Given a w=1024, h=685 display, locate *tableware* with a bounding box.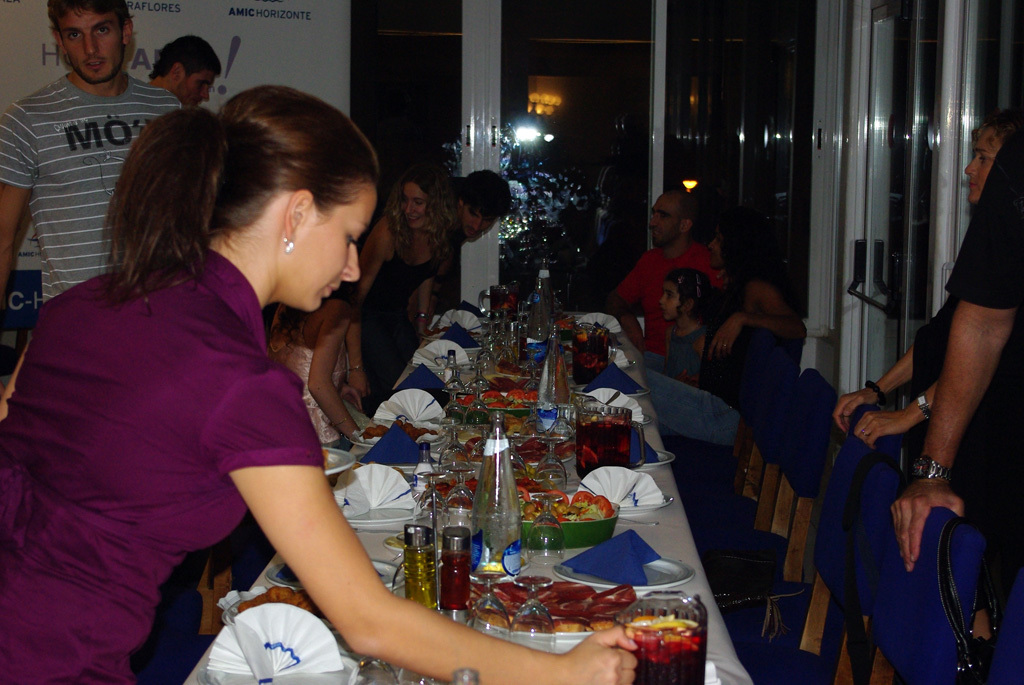
Located: <region>616, 489, 674, 514</region>.
